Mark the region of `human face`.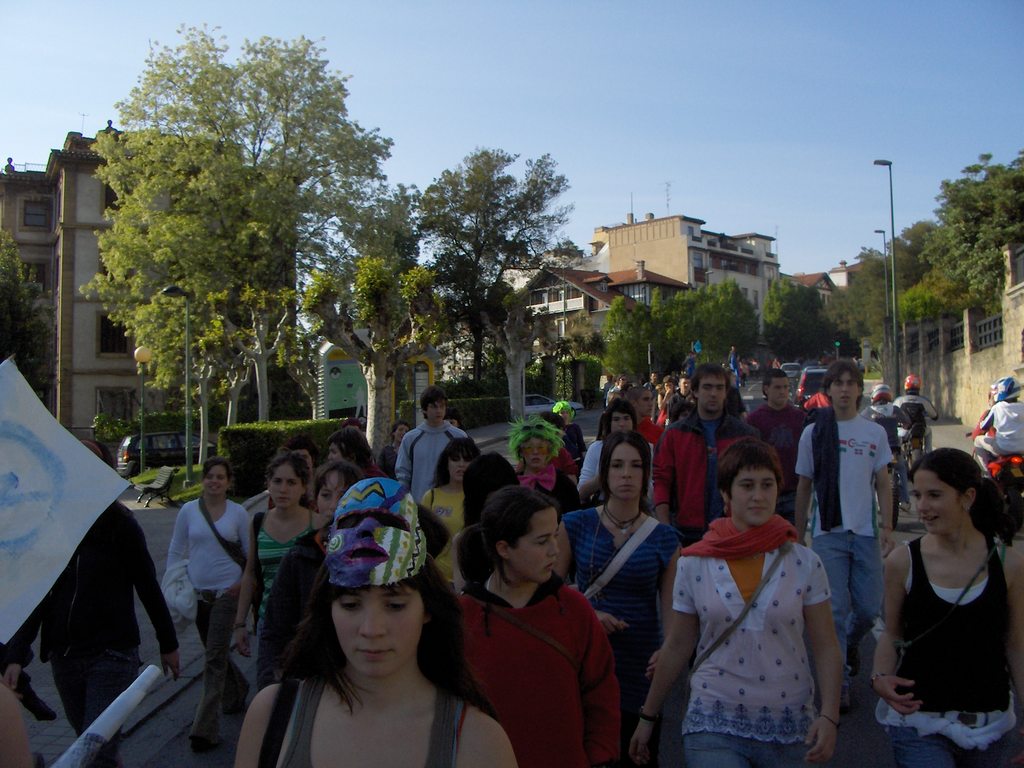
Region: bbox=[678, 380, 692, 390].
